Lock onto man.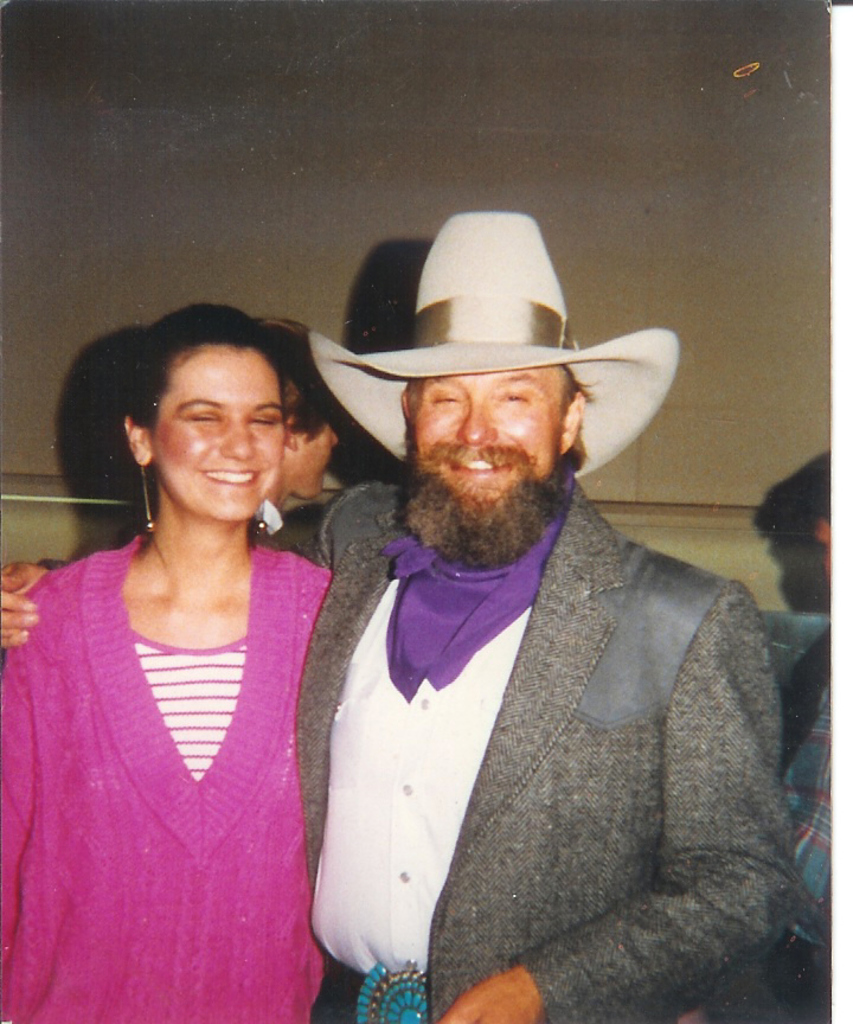
Locked: x1=0 y1=212 x2=802 y2=1023.
